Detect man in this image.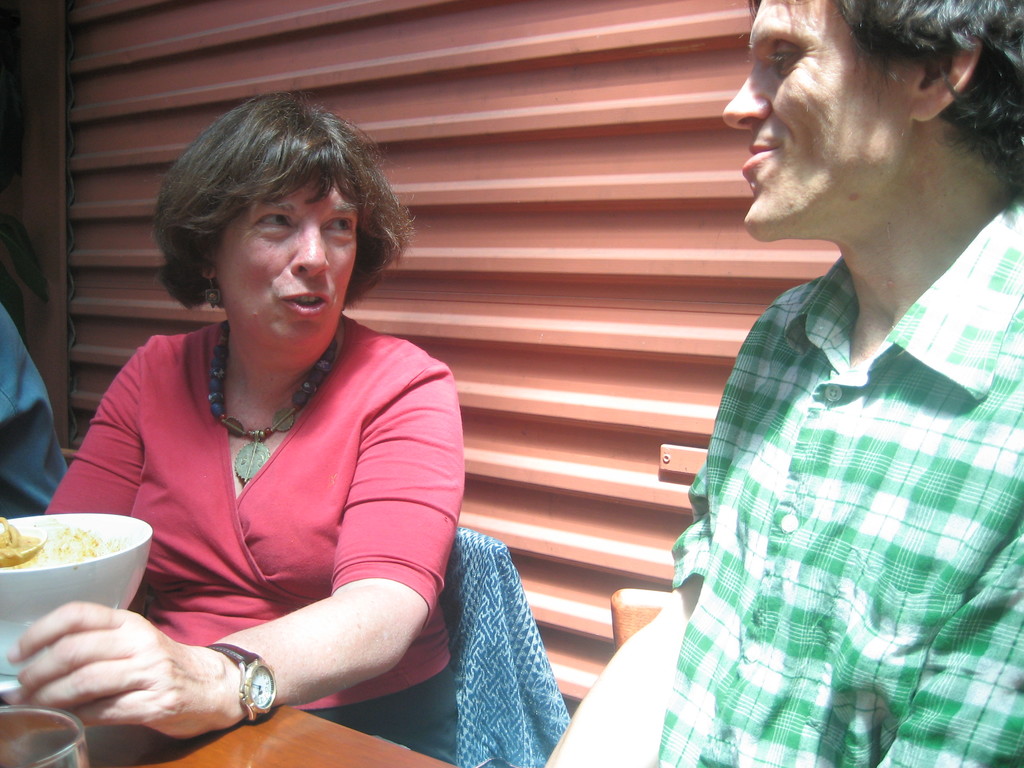
Detection: (x1=546, y1=0, x2=1023, y2=767).
